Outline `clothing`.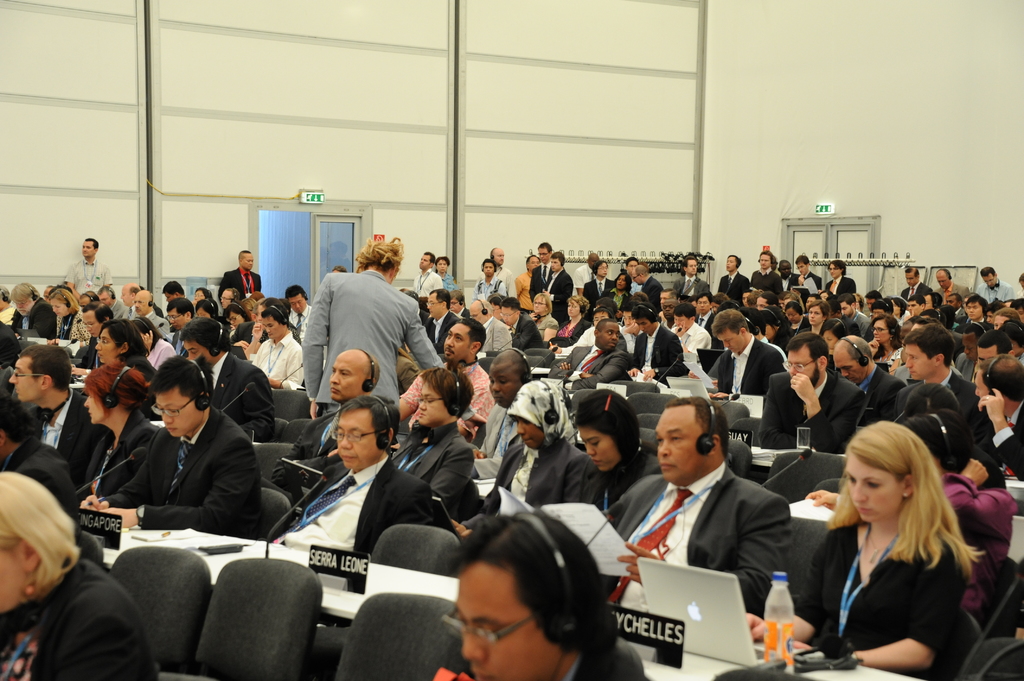
Outline: detection(511, 271, 534, 316).
